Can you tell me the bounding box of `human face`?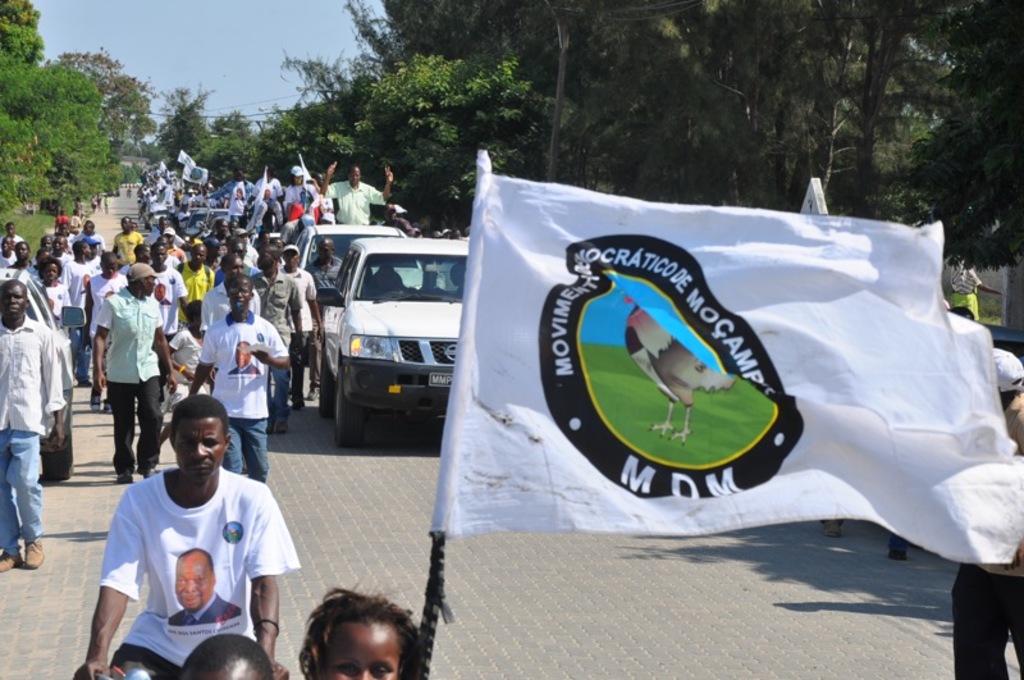
<box>307,613,398,679</box>.
